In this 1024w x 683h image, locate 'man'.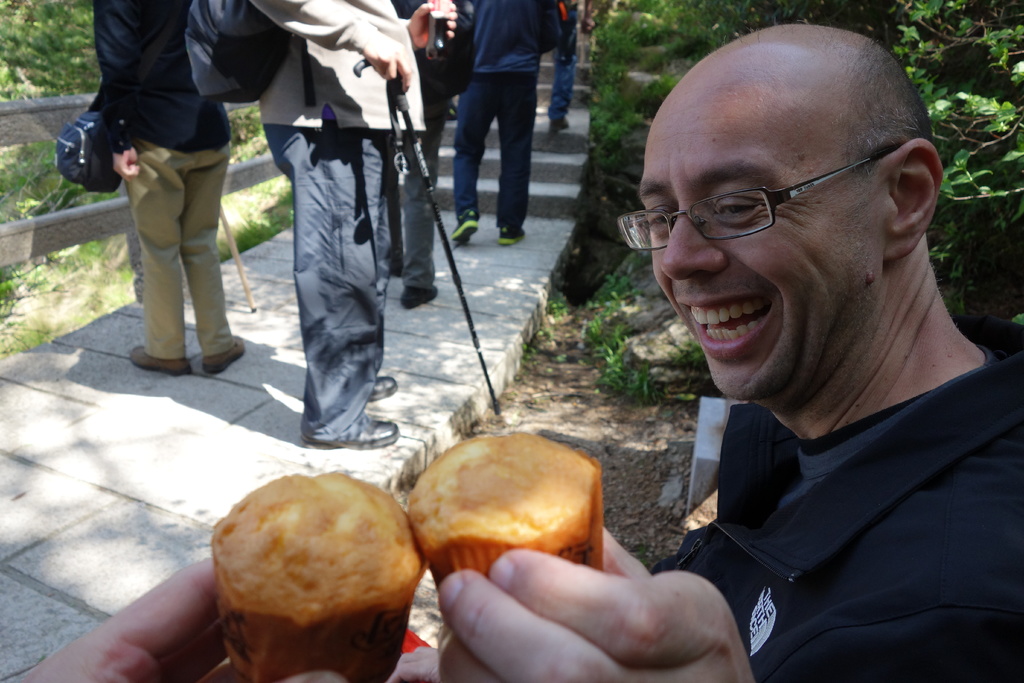
Bounding box: bbox=[373, 0, 456, 308].
